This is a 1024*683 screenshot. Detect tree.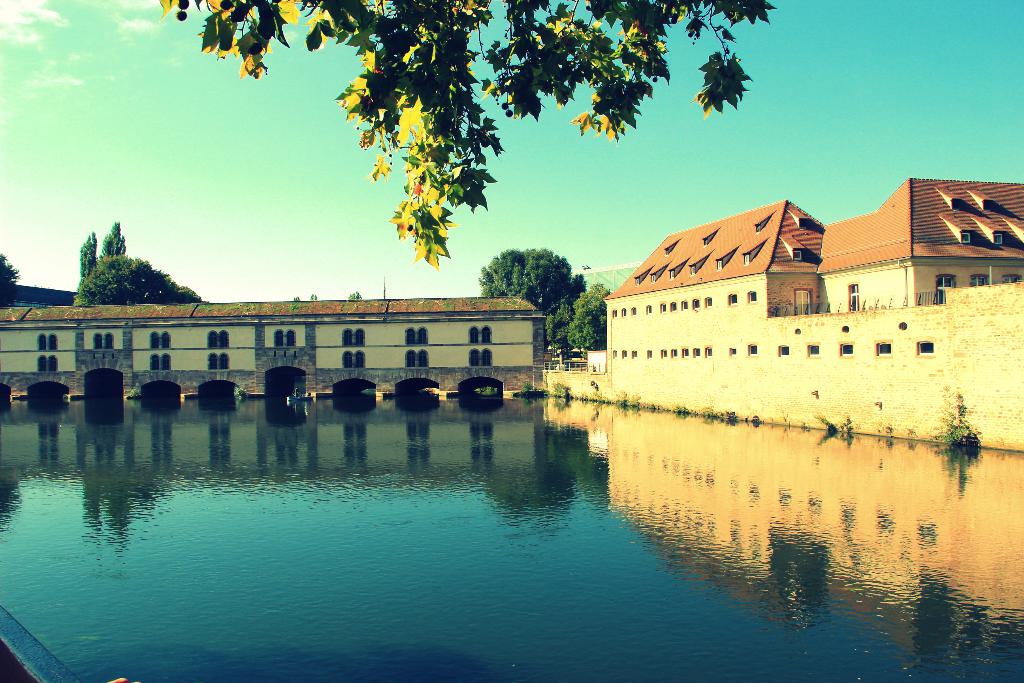
x1=346, y1=291, x2=366, y2=299.
